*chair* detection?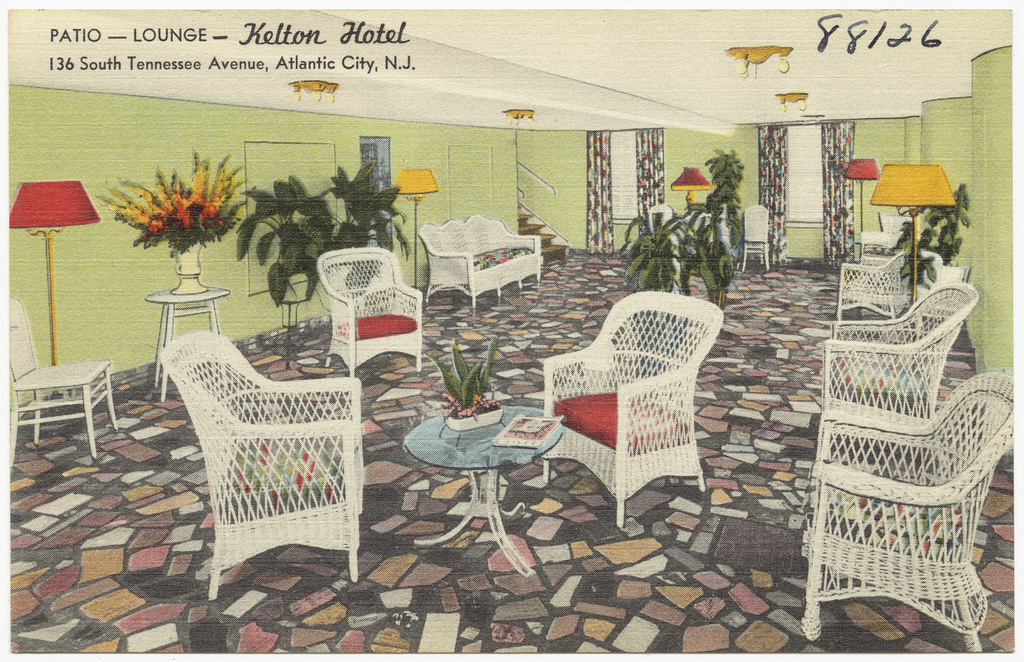
detection(819, 281, 980, 428)
